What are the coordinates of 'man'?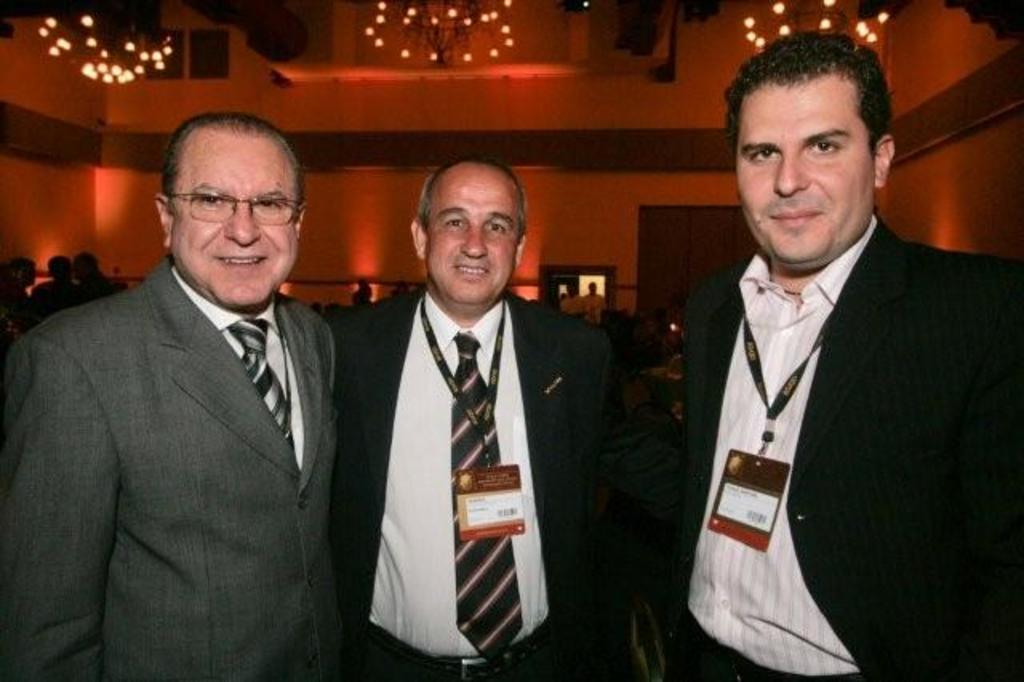
select_region(658, 30, 1022, 680).
